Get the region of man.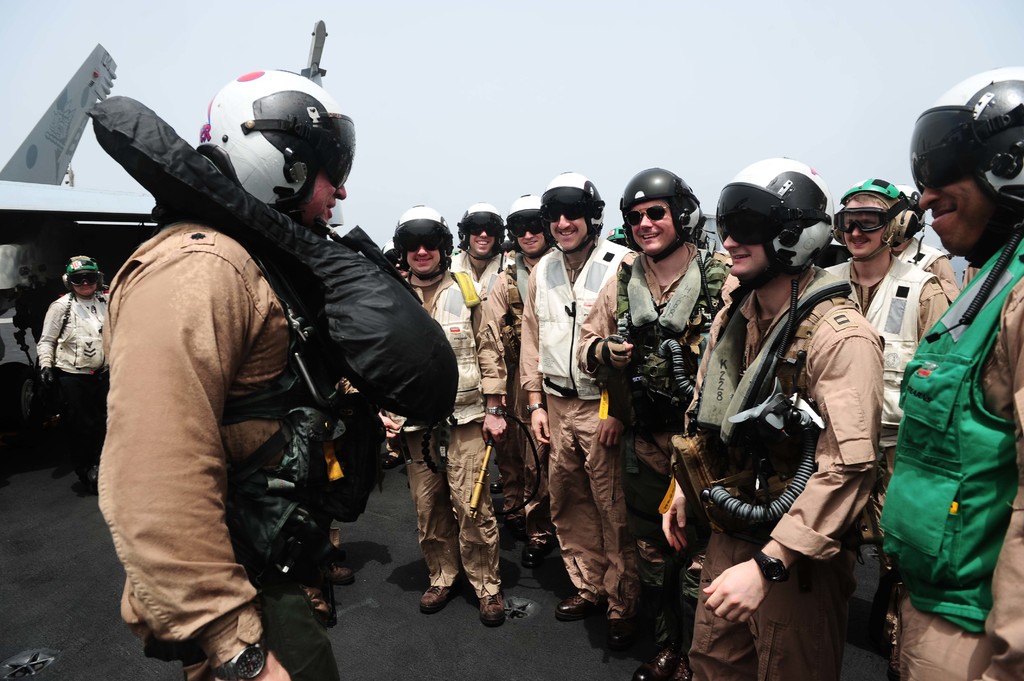
BBox(450, 202, 532, 539).
